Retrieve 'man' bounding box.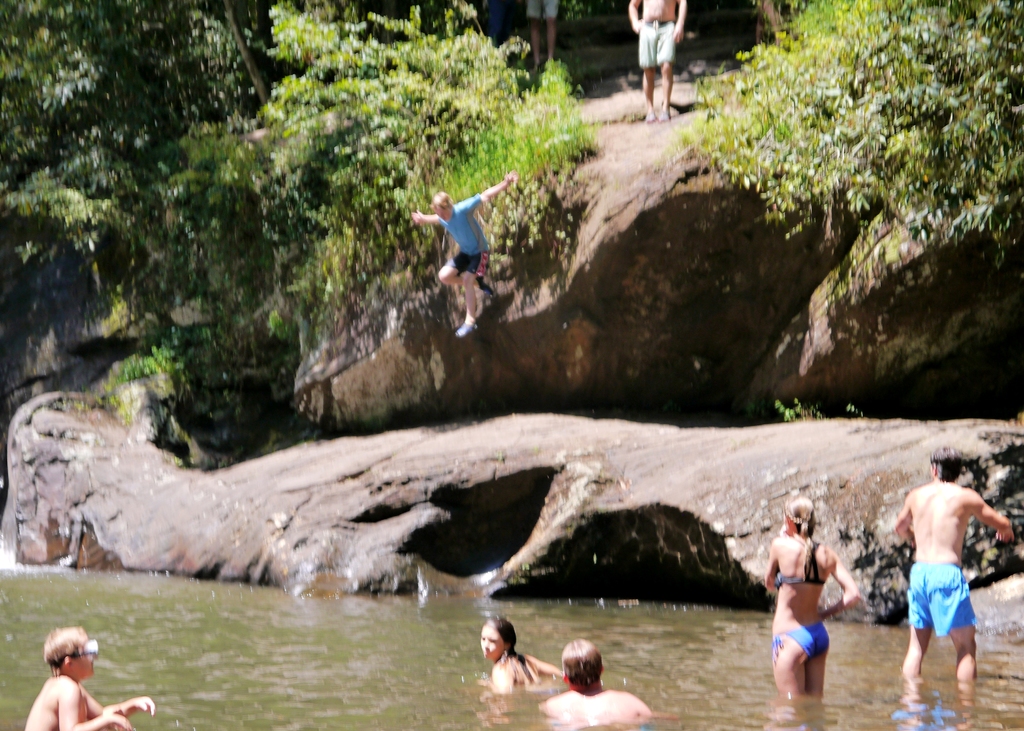
Bounding box: {"left": 541, "top": 645, "right": 661, "bottom": 725}.
